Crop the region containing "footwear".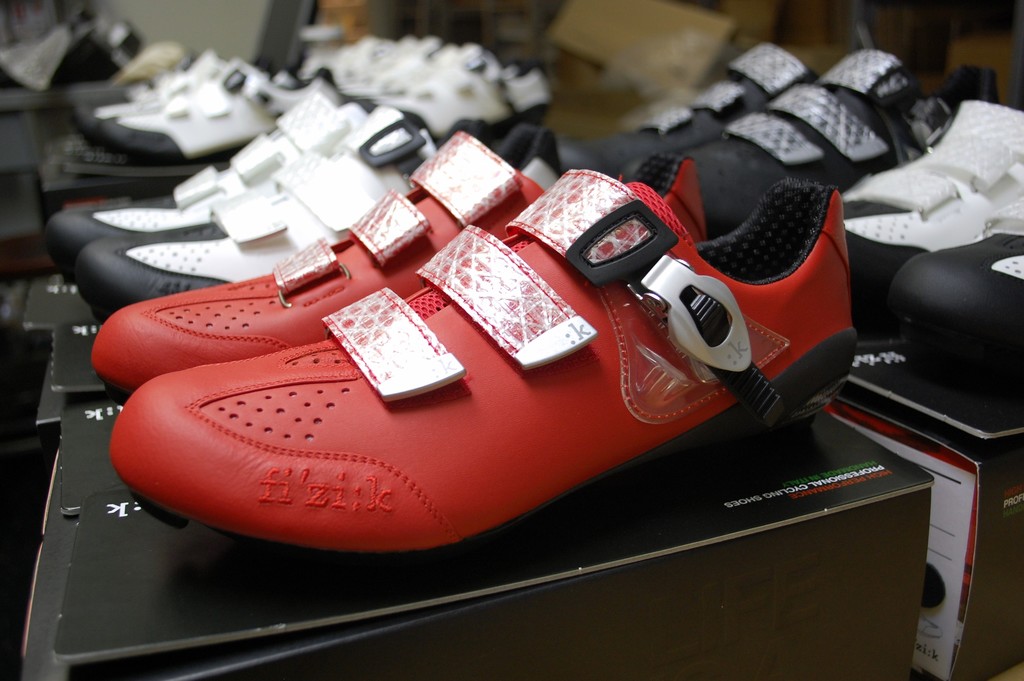
Crop region: left=109, top=169, right=850, bottom=581.
